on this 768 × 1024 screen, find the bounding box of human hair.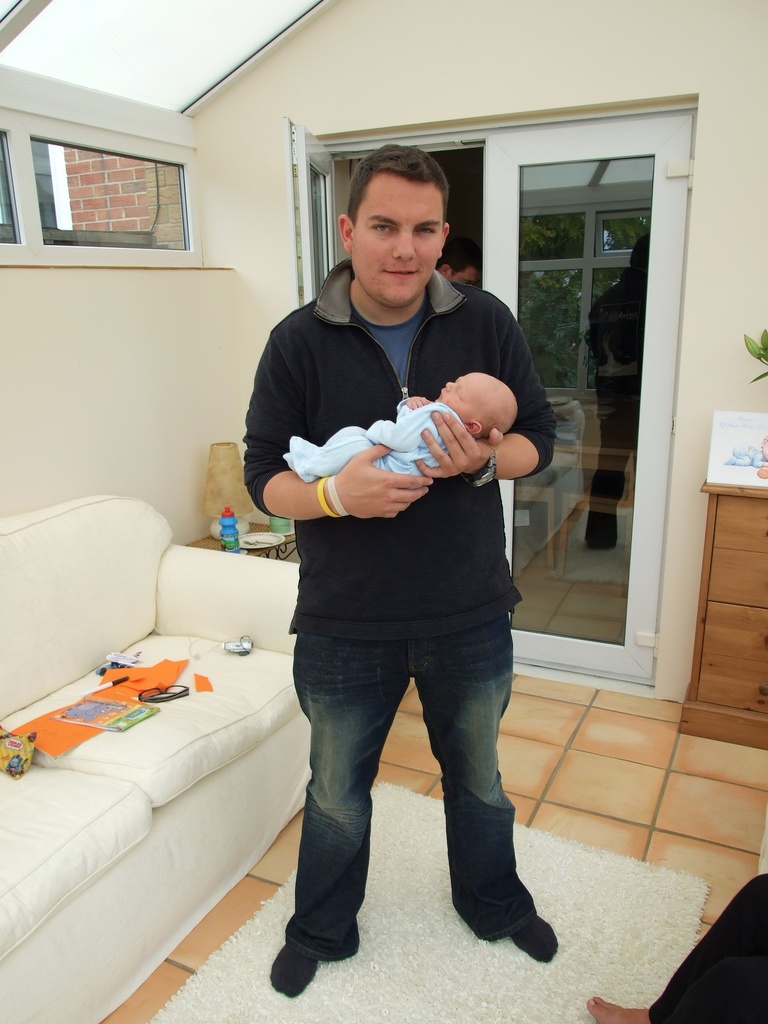
Bounding box: {"left": 435, "top": 235, "right": 483, "bottom": 279}.
